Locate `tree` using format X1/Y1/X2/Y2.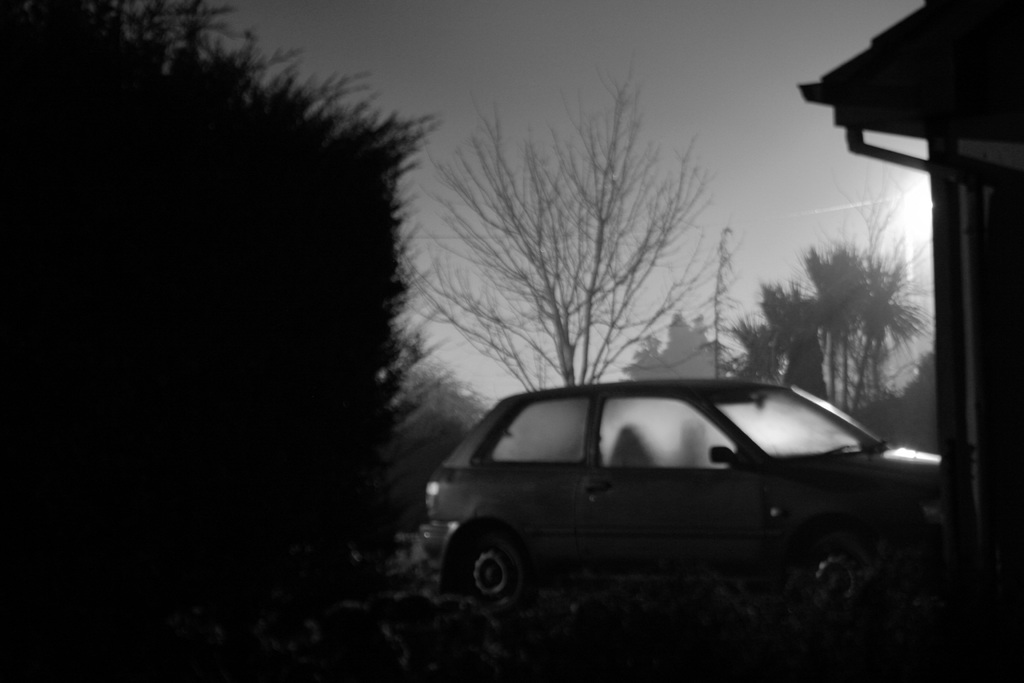
0/0/455/682.
